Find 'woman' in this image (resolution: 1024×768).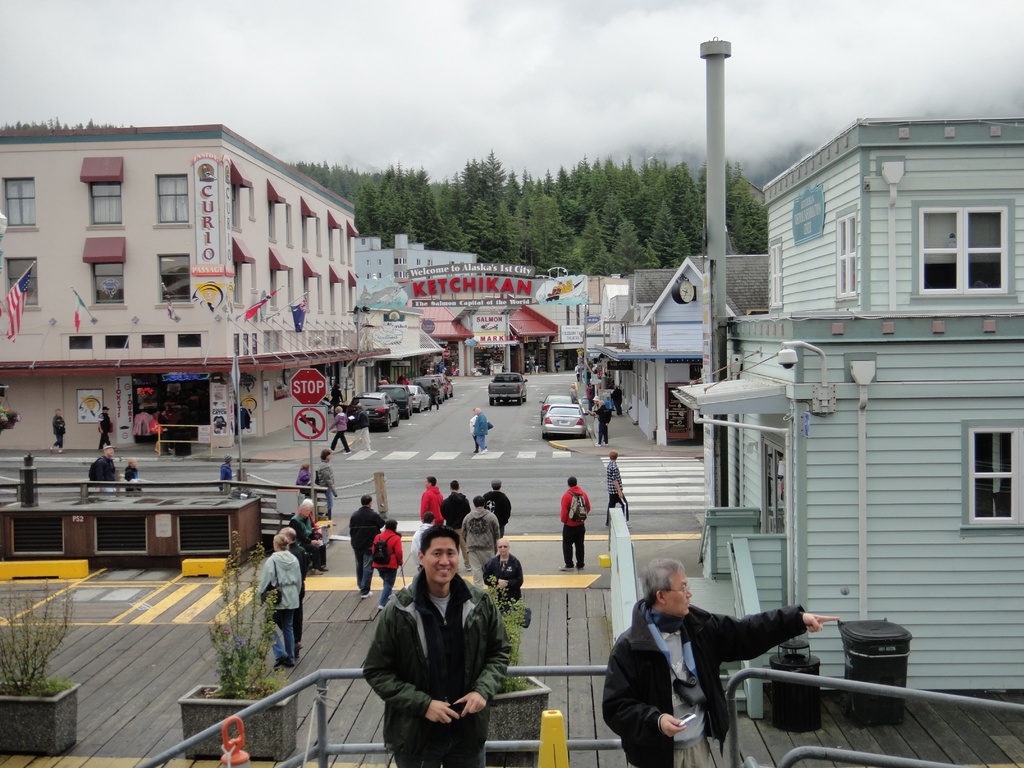
<region>483, 536, 533, 622</region>.
